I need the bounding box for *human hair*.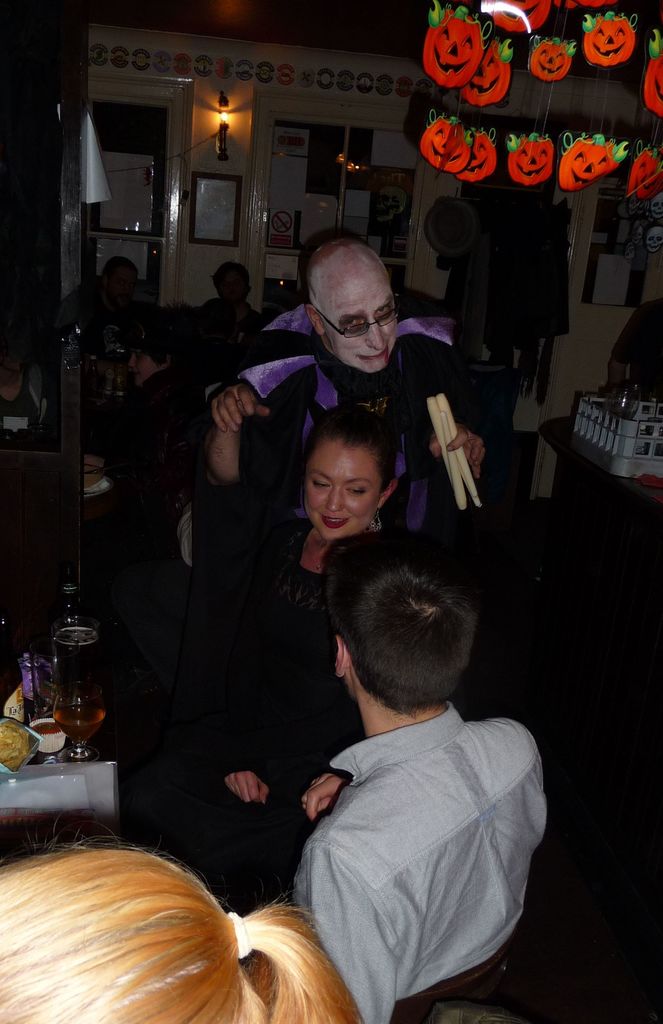
Here it is: x1=297 y1=234 x2=368 y2=304.
